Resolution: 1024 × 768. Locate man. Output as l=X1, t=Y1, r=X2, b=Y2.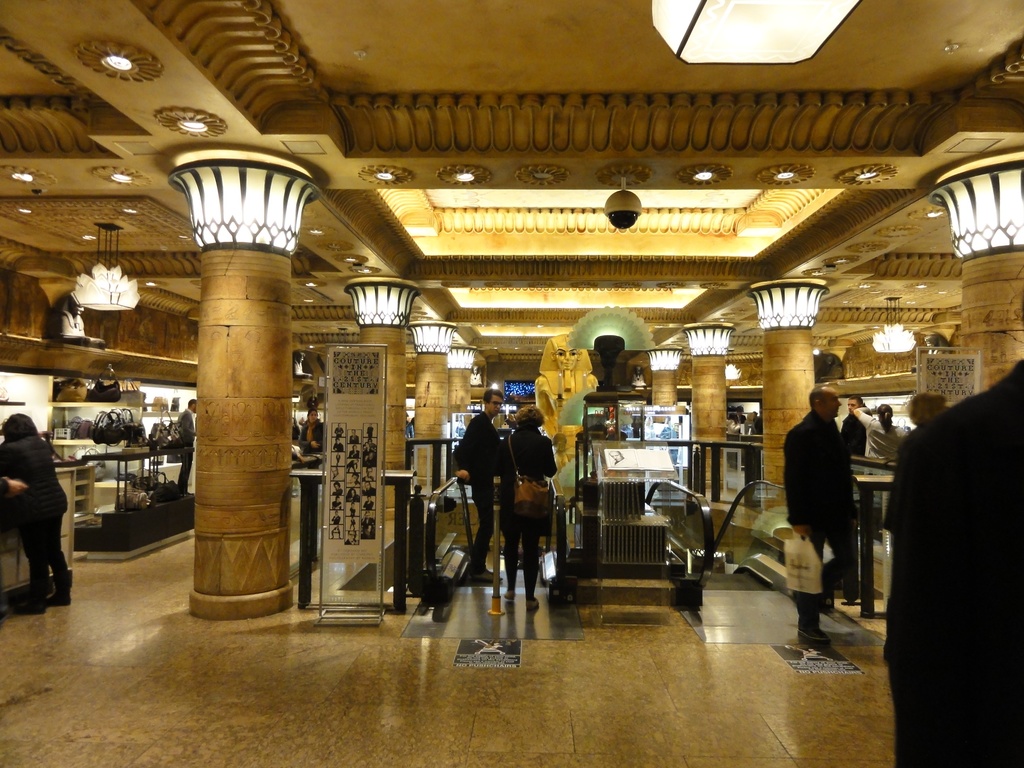
l=178, t=397, r=195, b=500.
